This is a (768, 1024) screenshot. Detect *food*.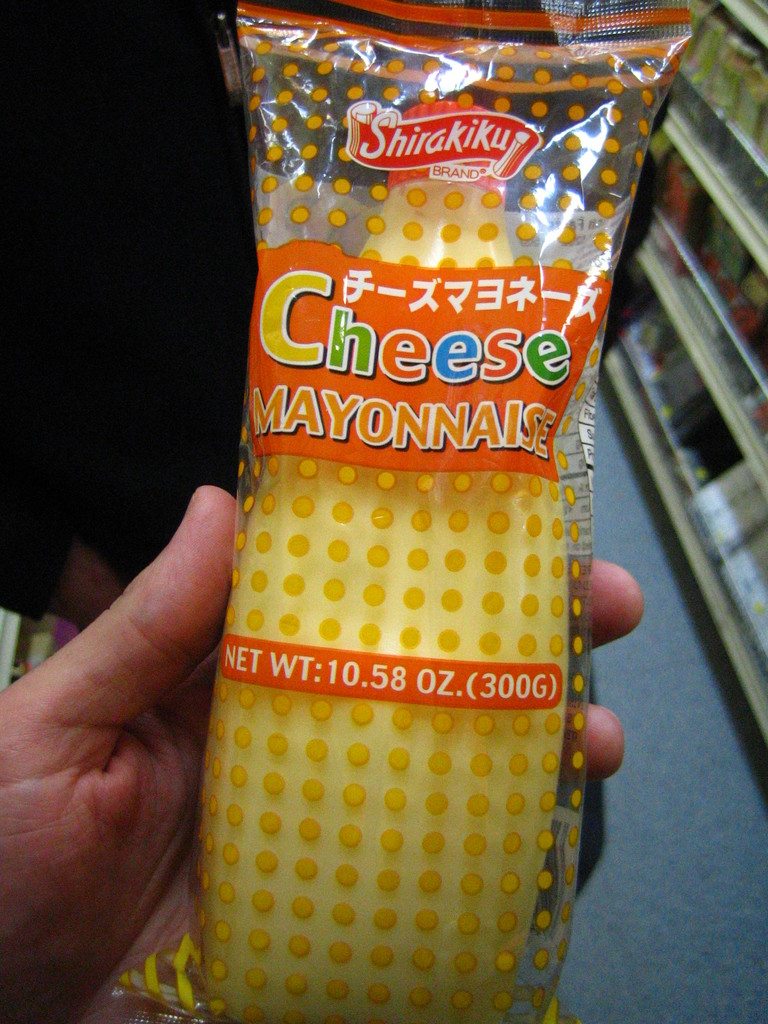
l=161, t=118, r=659, b=954.
